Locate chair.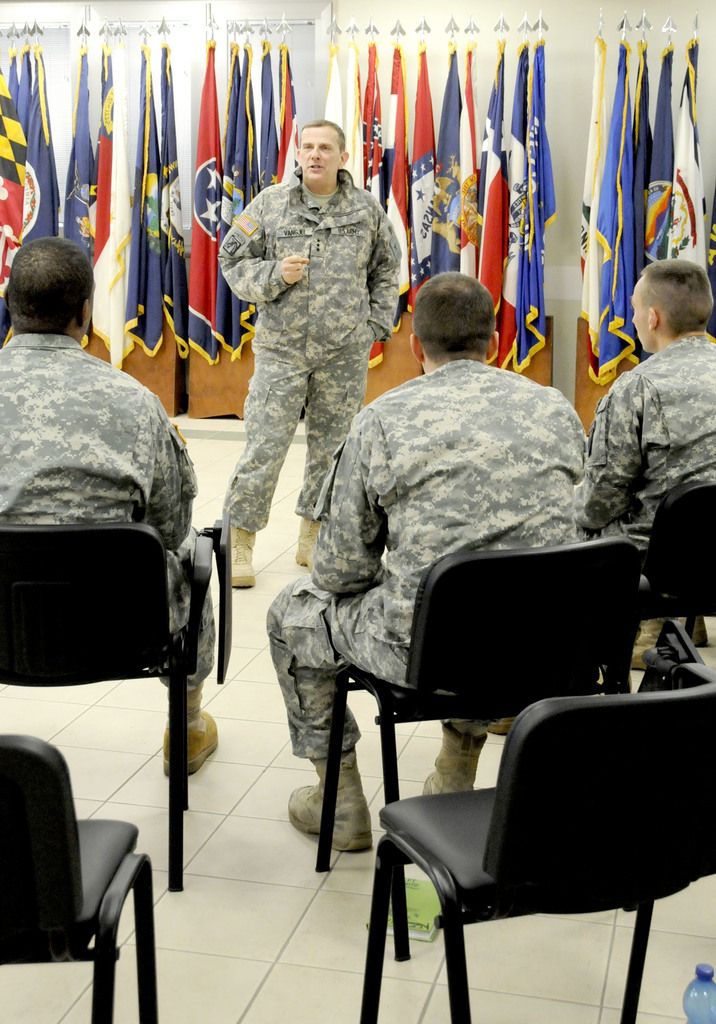
Bounding box: <region>317, 529, 648, 970</region>.
